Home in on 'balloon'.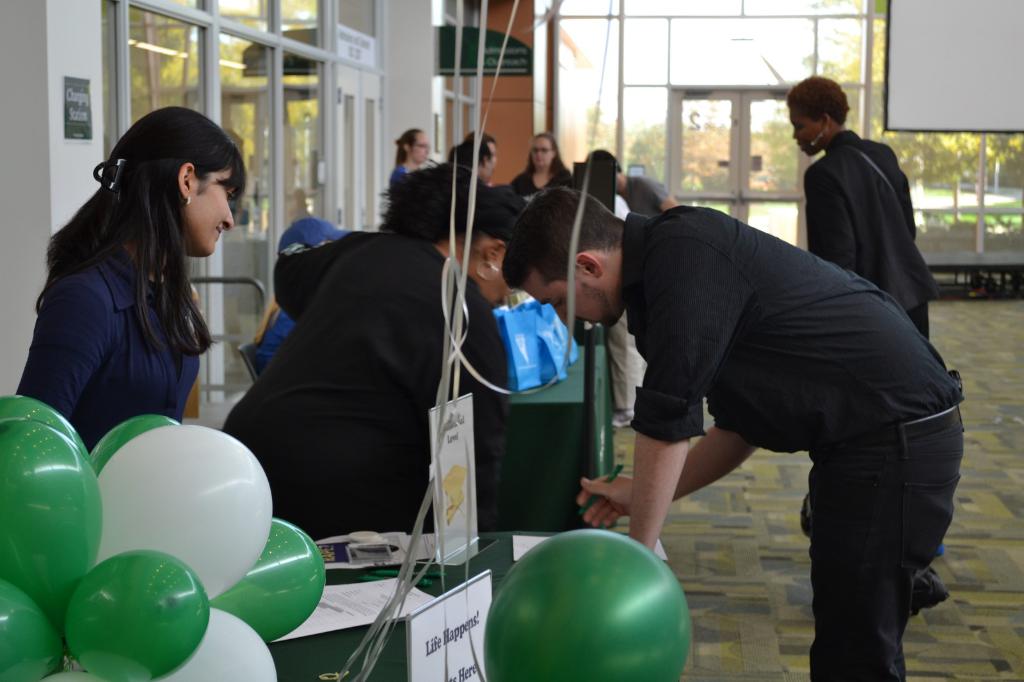
Homed in at box=[0, 418, 105, 642].
